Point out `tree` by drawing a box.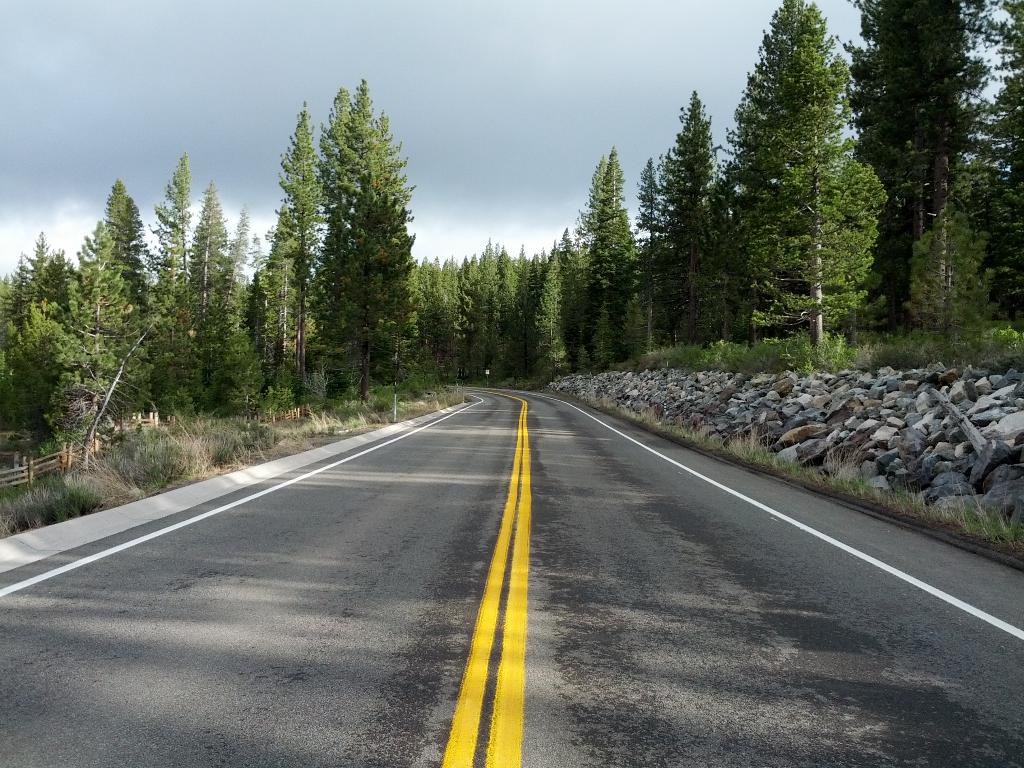
[277,76,422,388].
